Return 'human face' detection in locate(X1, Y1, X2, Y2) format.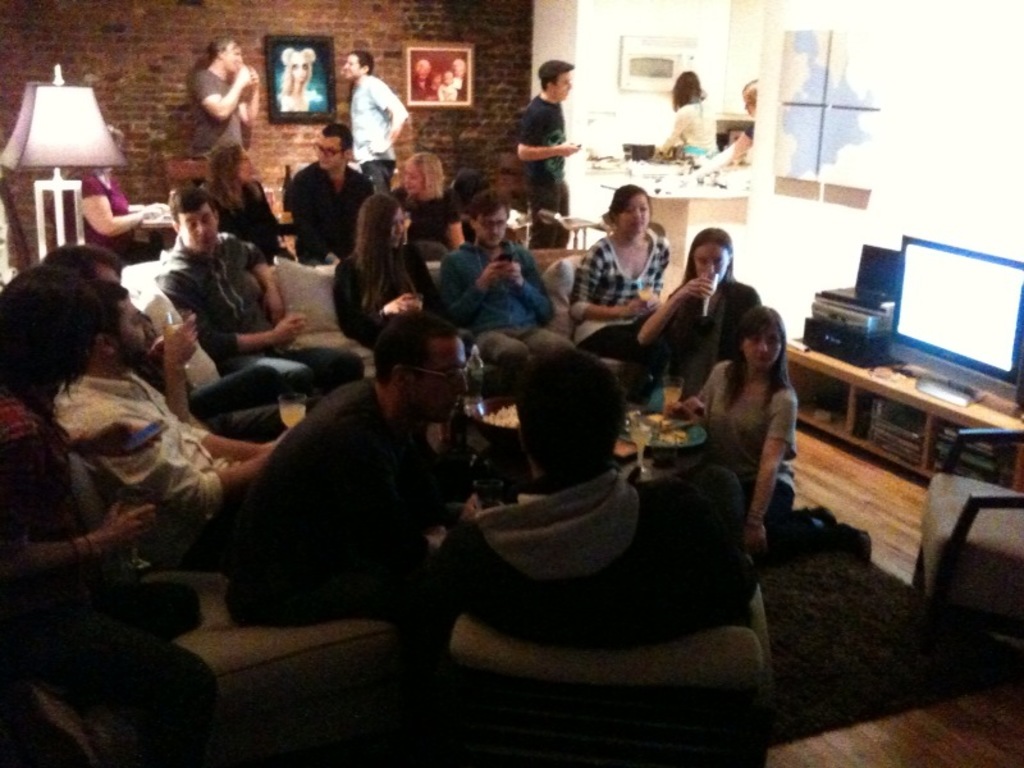
locate(420, 332, 466, 424).
